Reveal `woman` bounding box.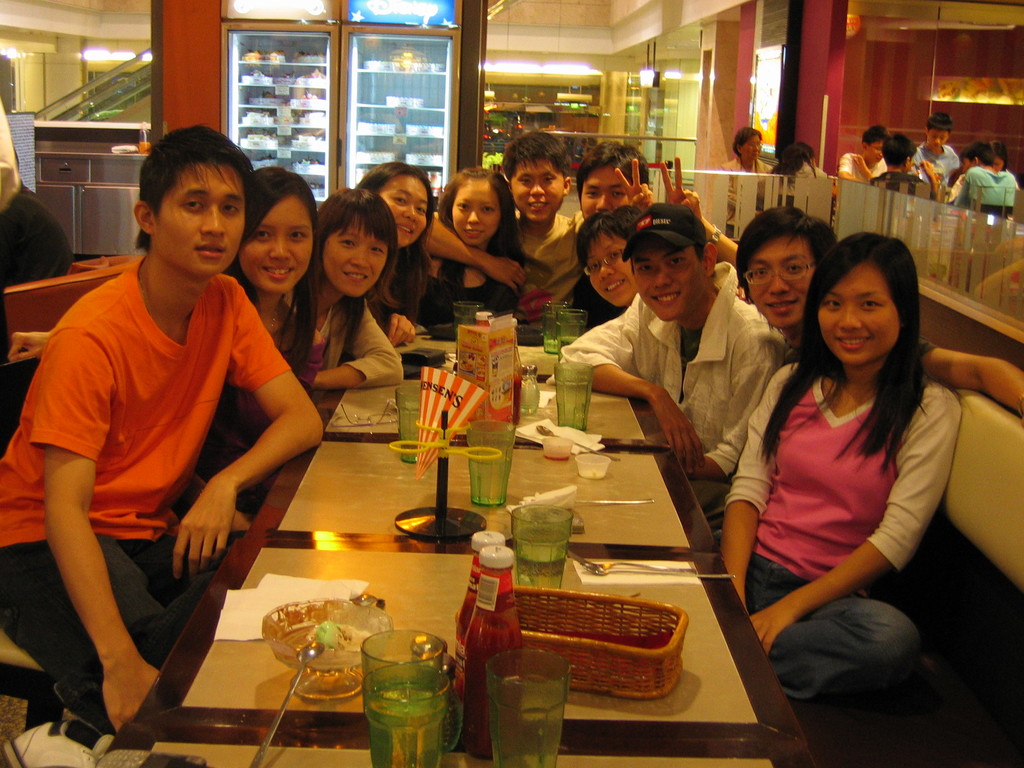
Revealed: Rect(355, 164, 436, 344).
